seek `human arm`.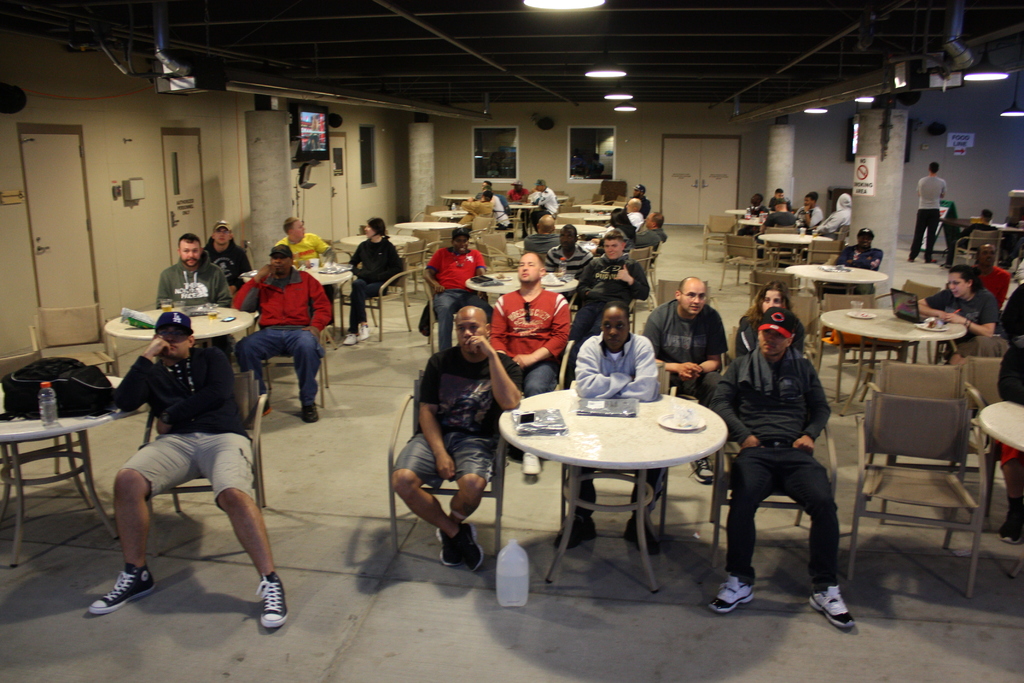
707:356:750:444.
